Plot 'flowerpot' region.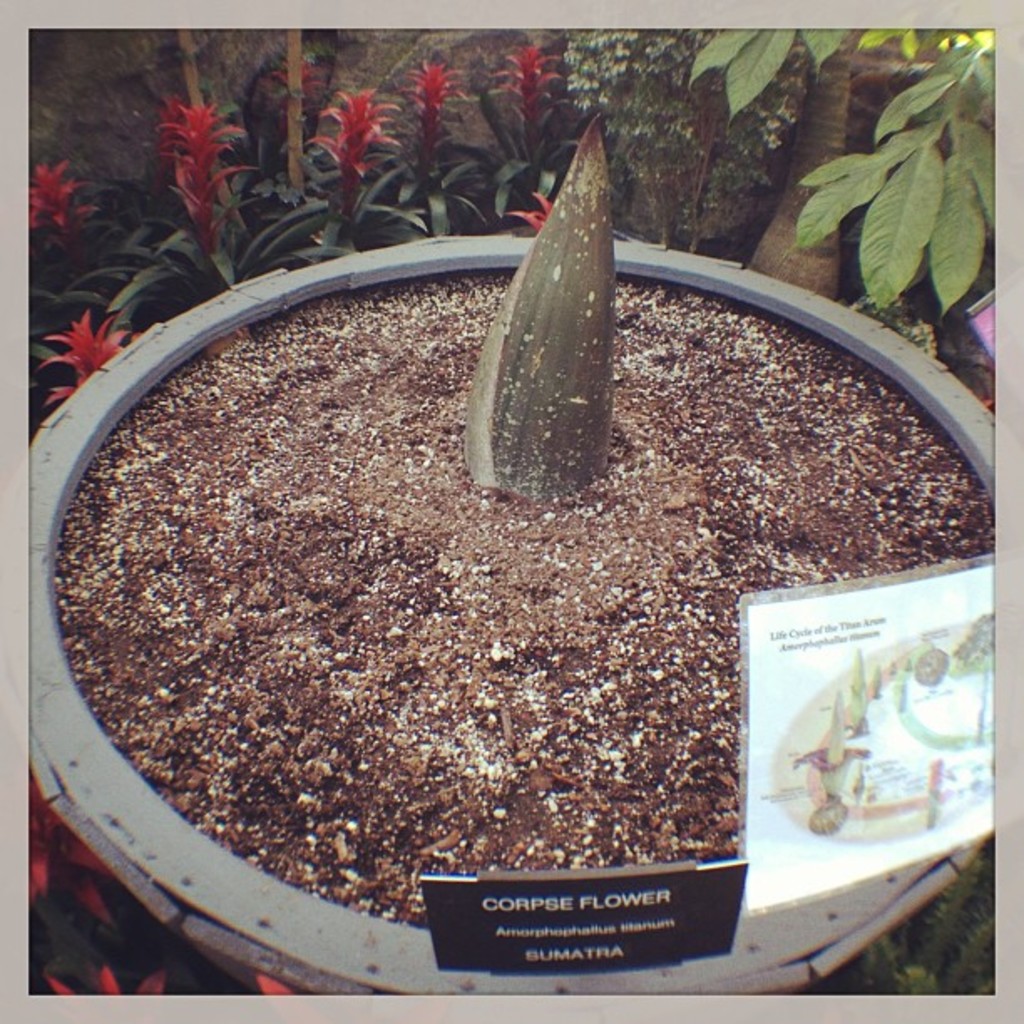
Plotted at l=28, t=234, r=999, b=989.
